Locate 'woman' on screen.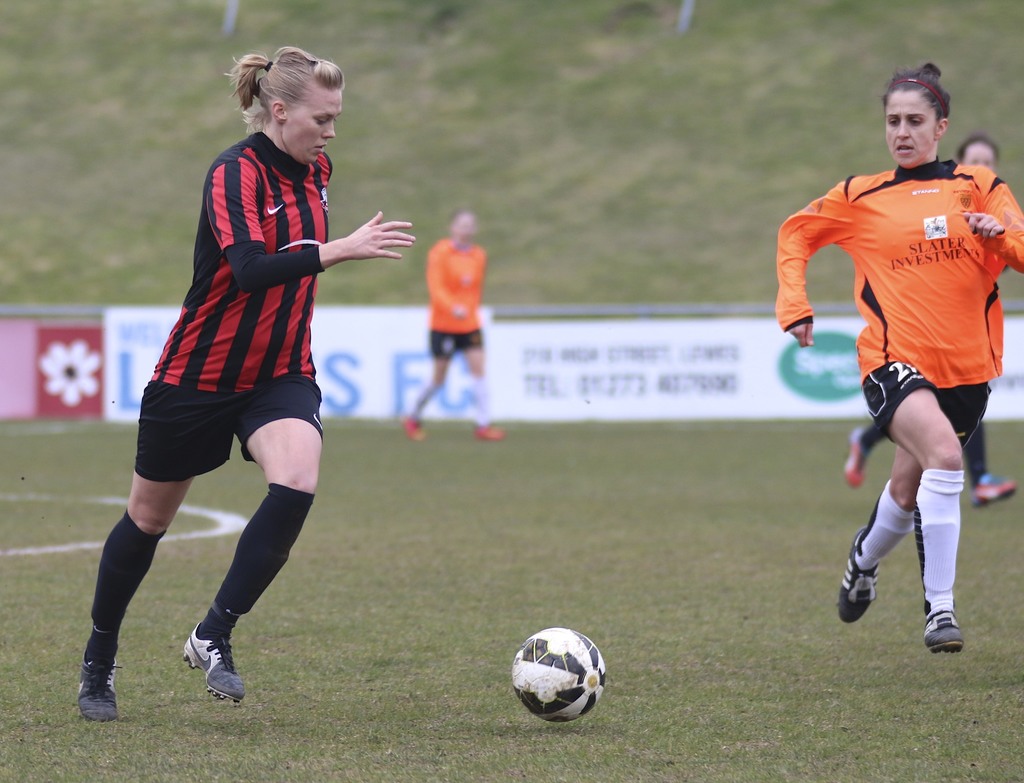
On screen at Rect(845, 130, 1013, 510).
